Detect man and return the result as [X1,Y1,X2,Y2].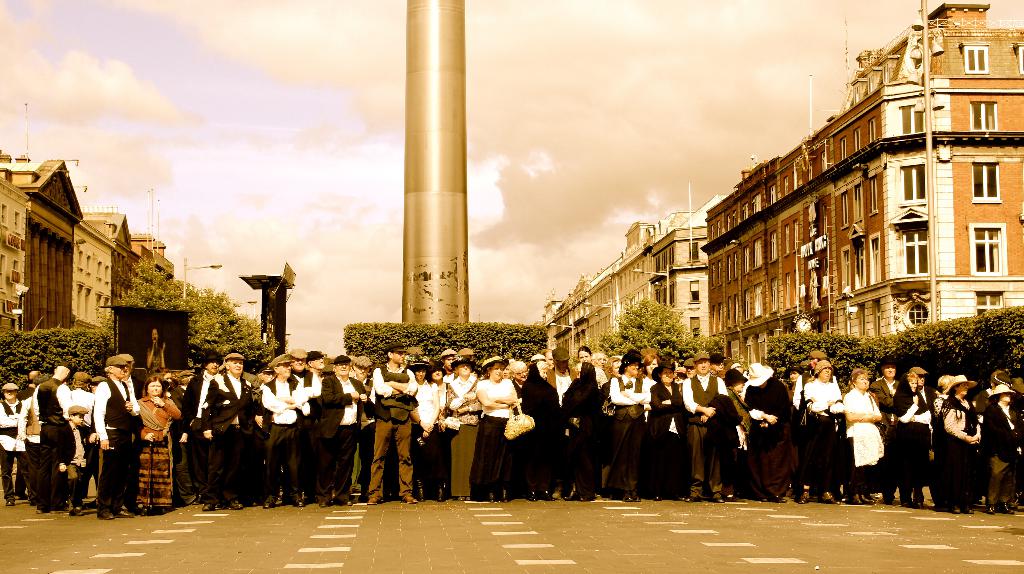
[545,346,579,398].
